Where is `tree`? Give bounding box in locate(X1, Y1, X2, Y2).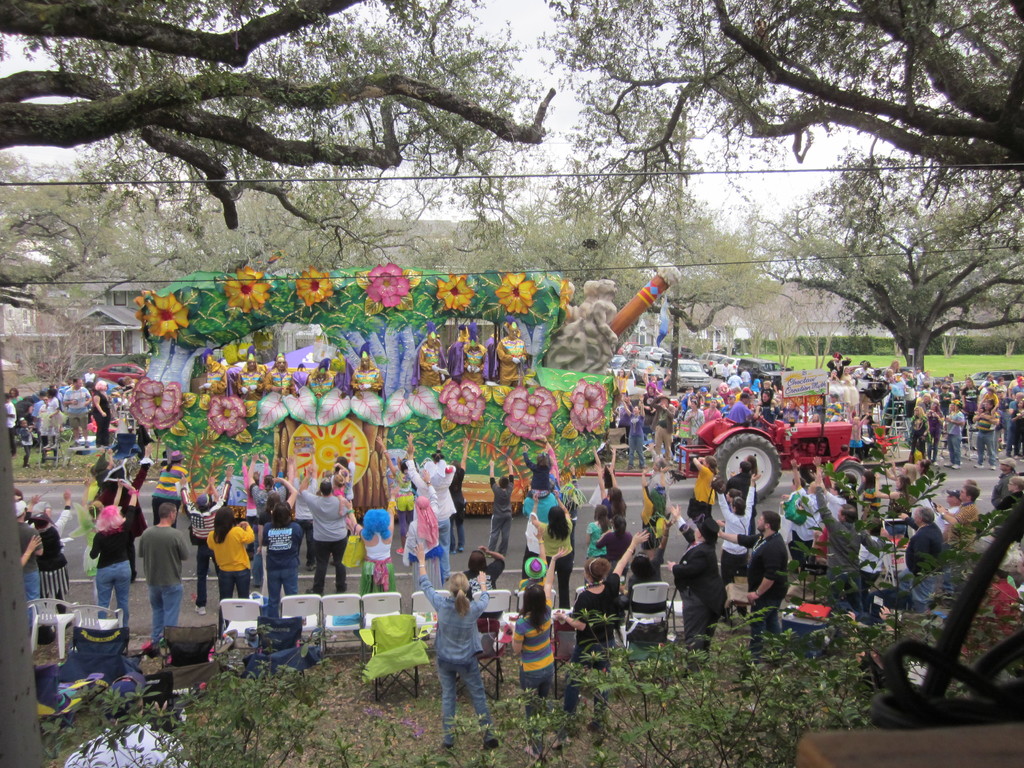
locate(514, 0, 1022, 260).
